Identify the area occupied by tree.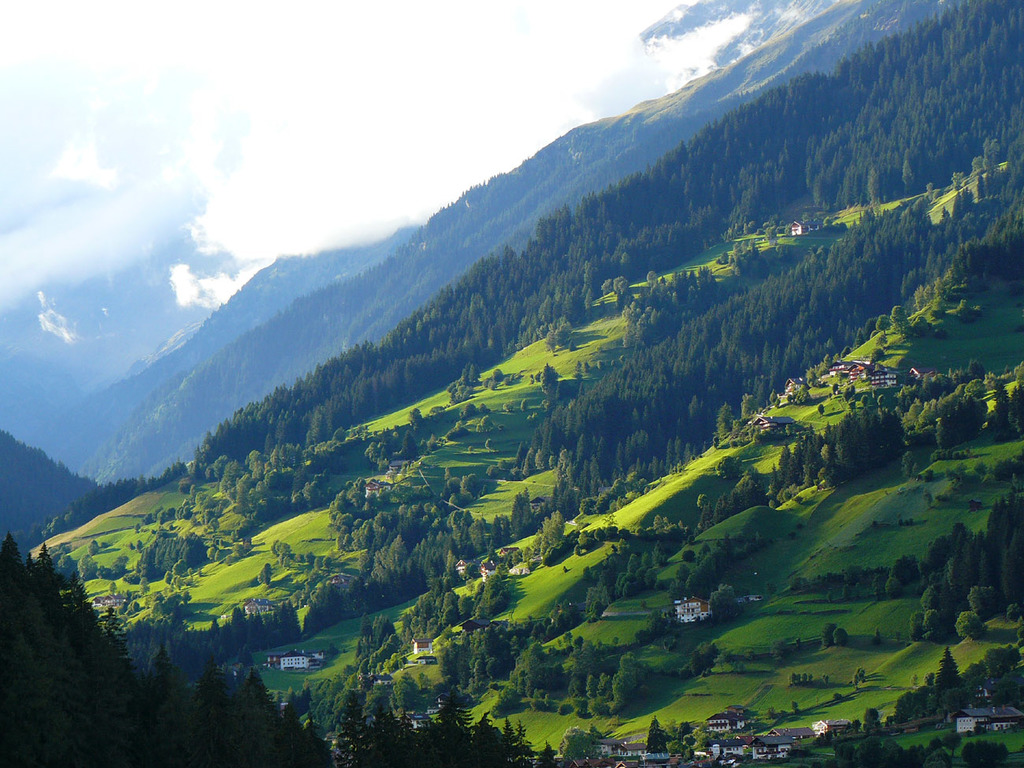
Area: bbox=(875, 311, 896, 340).
